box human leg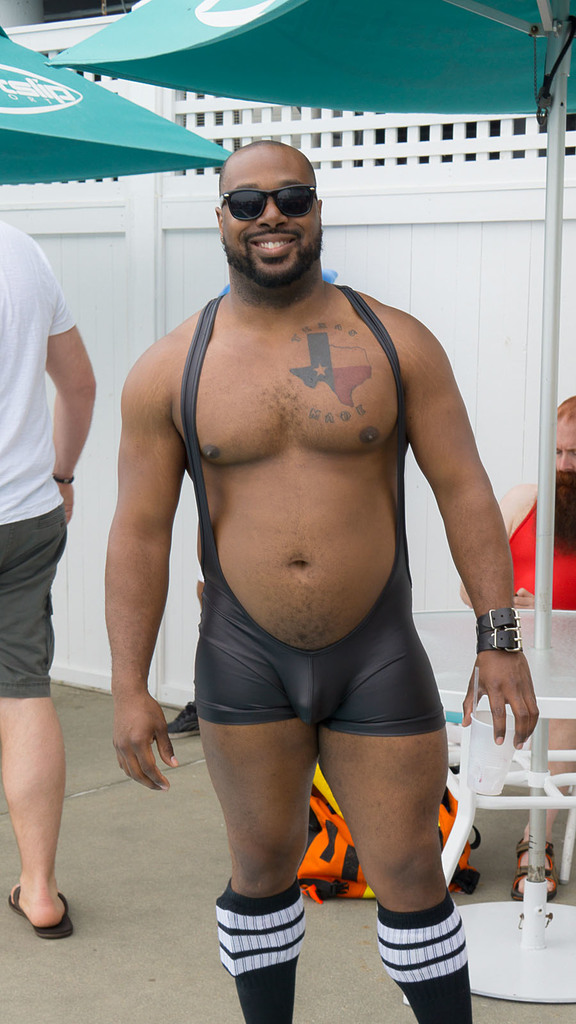
(x1=4, y1=515, x2=71, y2=937)
